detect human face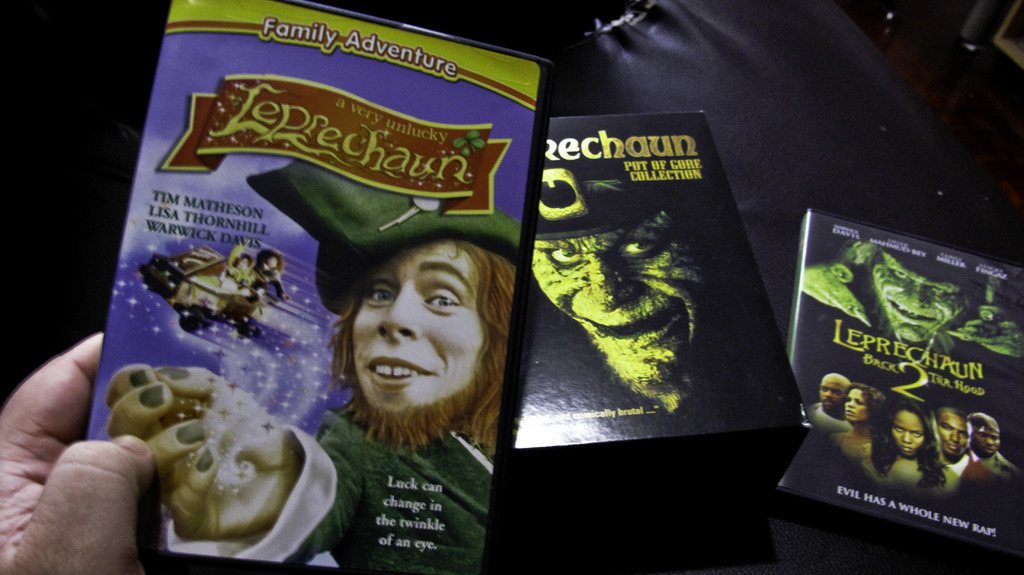
left=819, top=379, right=844, bottom=410
